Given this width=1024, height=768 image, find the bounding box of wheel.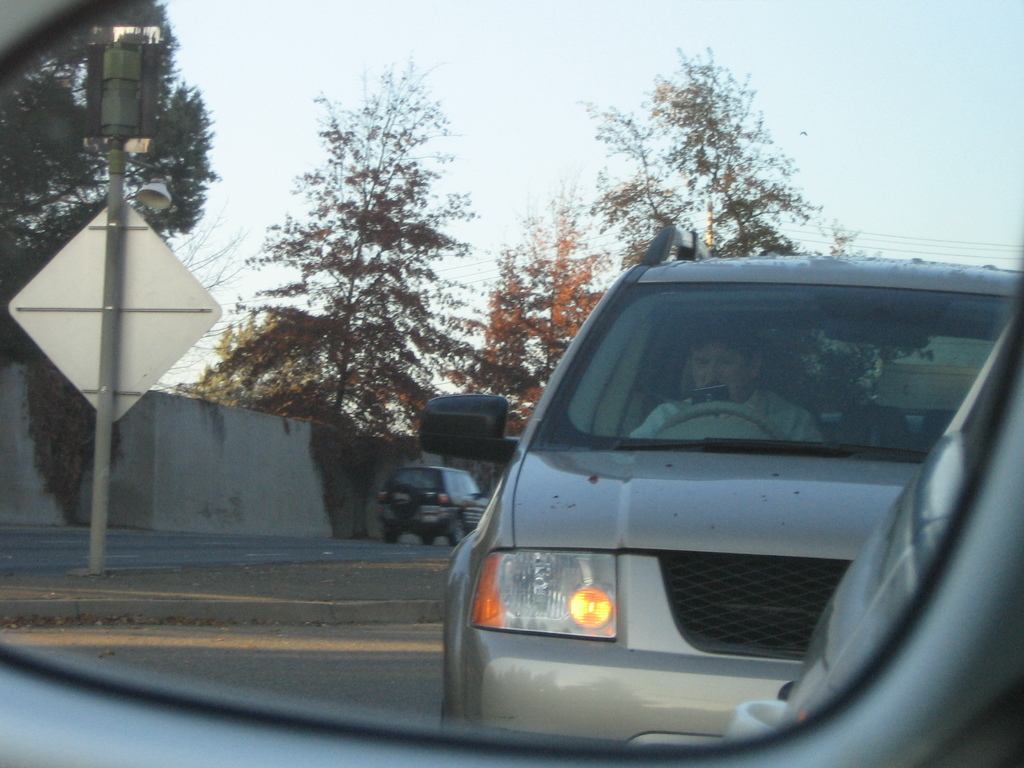
Rect(447, 520, 463, 548).
